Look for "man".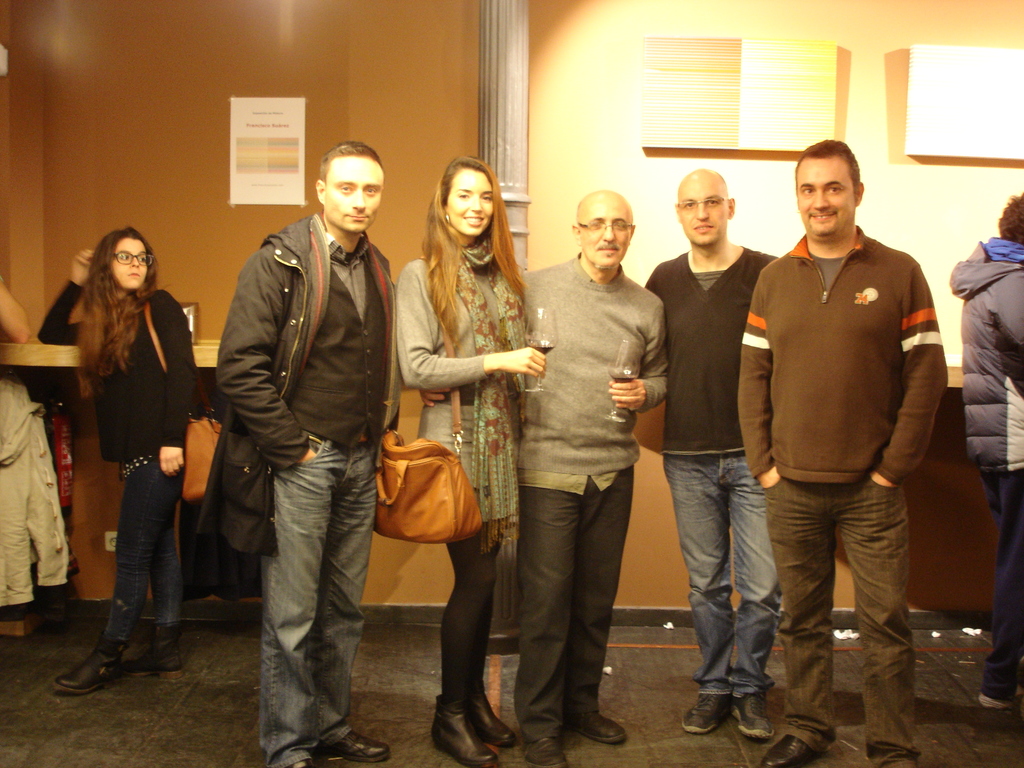
Found: BBox(726, 135, 948, 767).
